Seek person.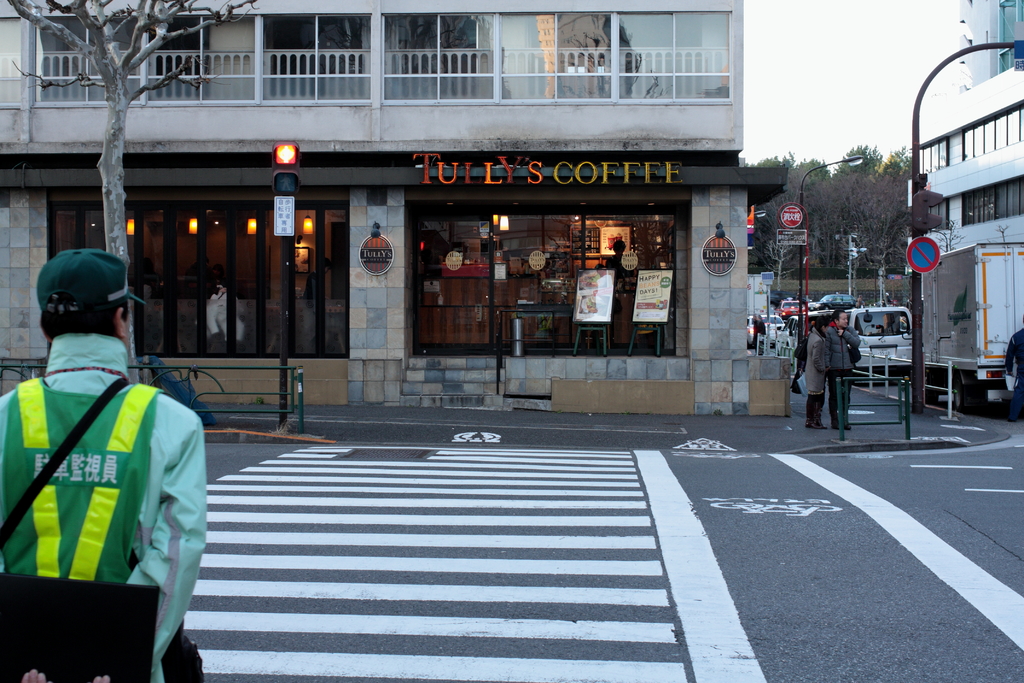
(left=822, top=313, right=861, bottom=429).
